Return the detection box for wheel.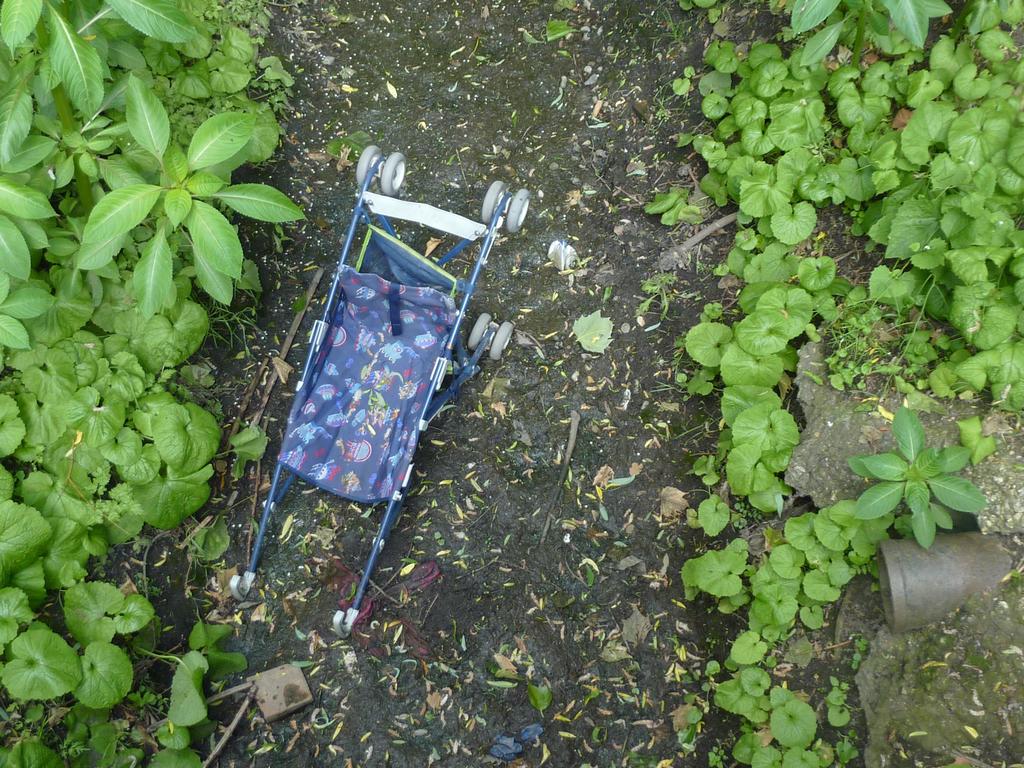
[505, 192, 530, 232].
